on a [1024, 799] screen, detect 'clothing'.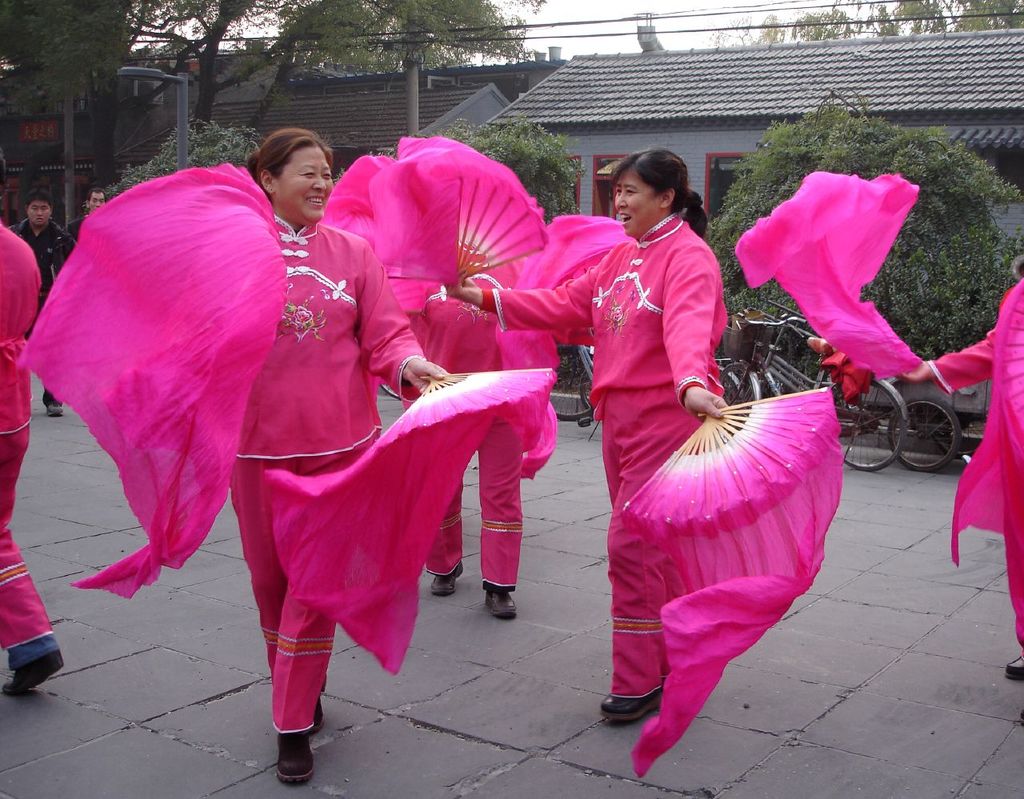
[492,214,730,689].
